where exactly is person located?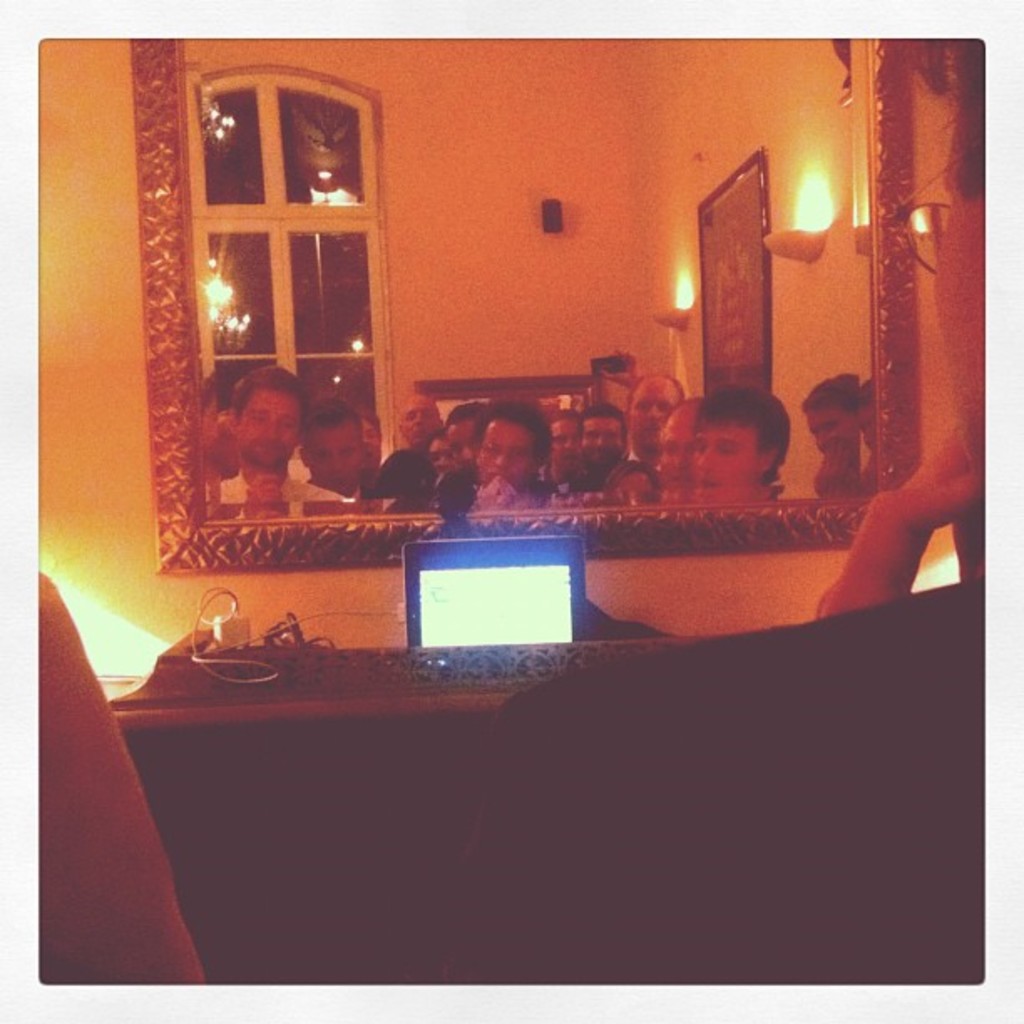
Its bounding box is select_region(437, 417, 559, 529).
